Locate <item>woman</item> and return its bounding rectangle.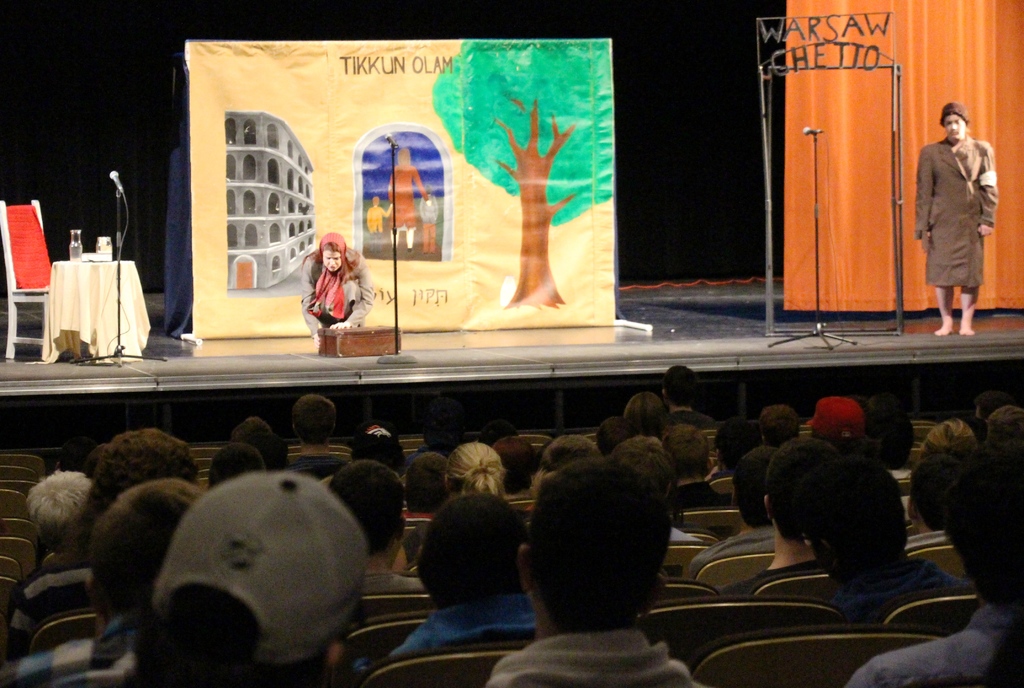
x1=285, y1=220, x2=365, y2=348.
